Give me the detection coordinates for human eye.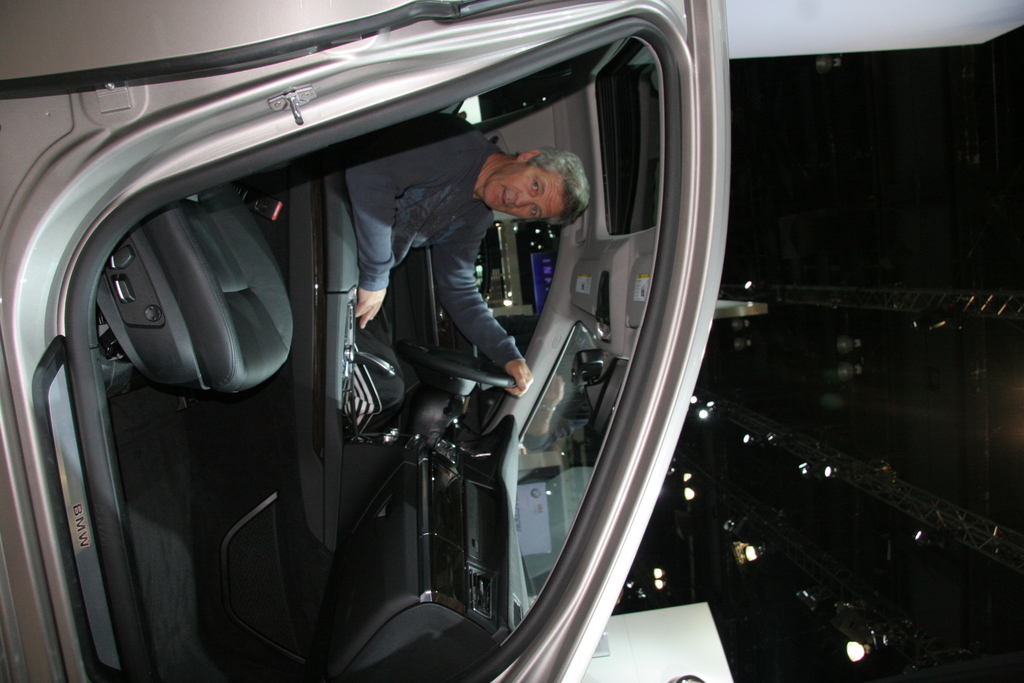
rect(525, 202, 543, 219).
